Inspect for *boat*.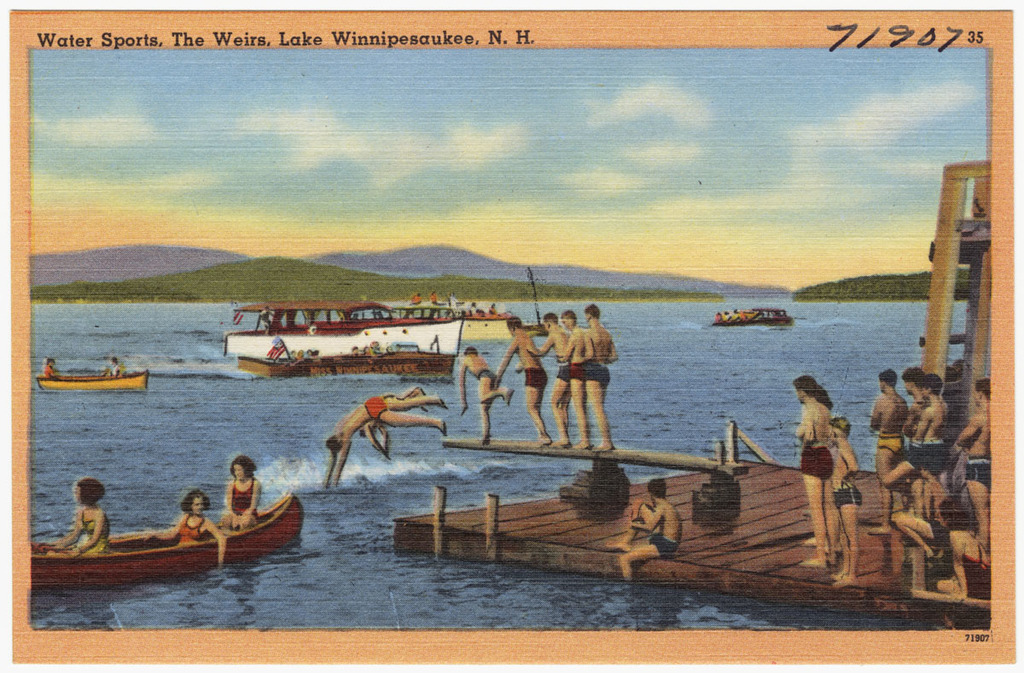
Inspection: (223, 293, 462, 380).
